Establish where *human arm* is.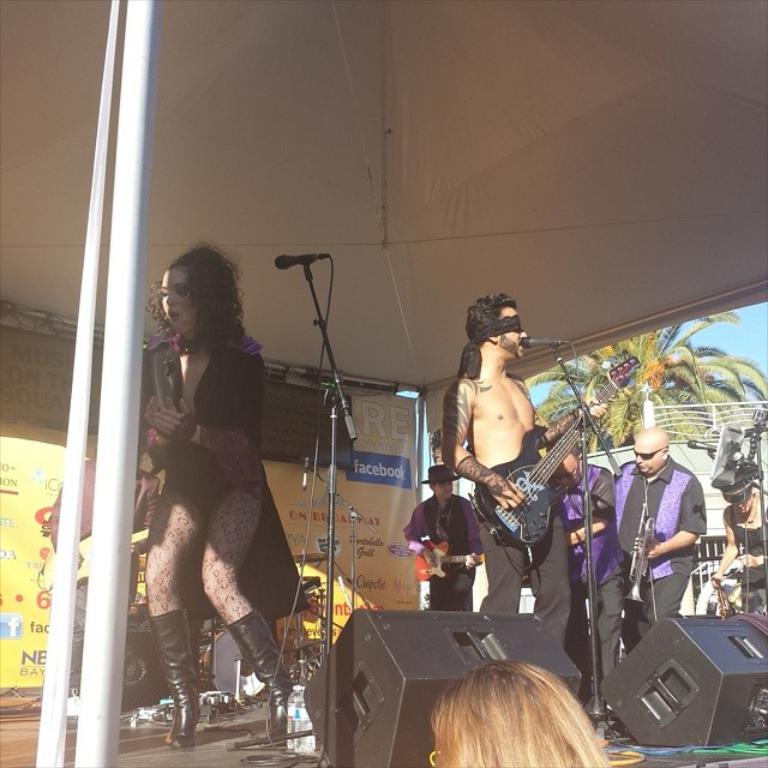
Established at bbox=[640, 478, 710, 559].
